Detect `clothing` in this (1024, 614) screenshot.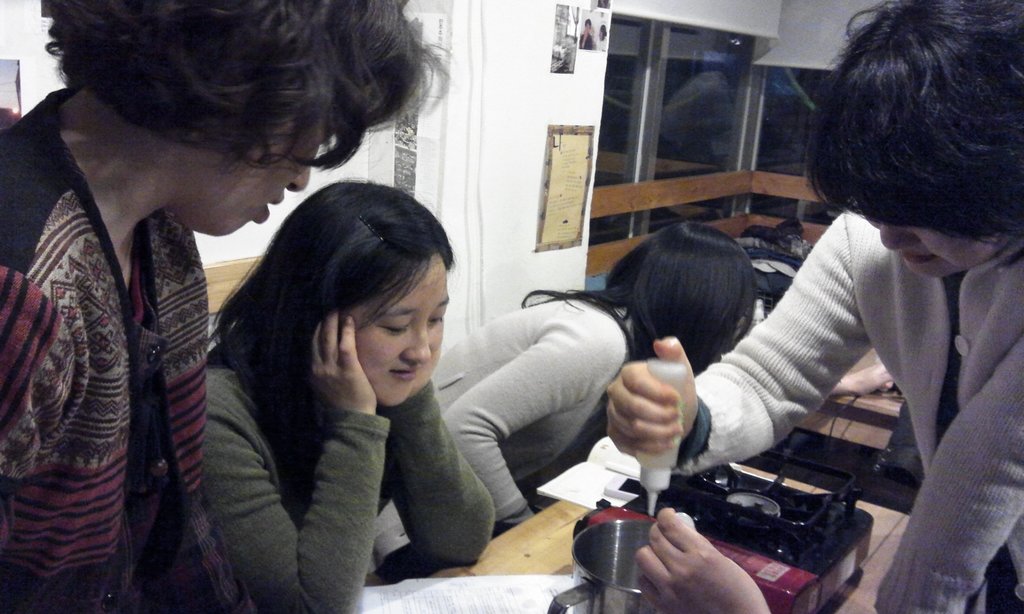
Detection: <bbox>0, 50, 207, 613</bbox>.
